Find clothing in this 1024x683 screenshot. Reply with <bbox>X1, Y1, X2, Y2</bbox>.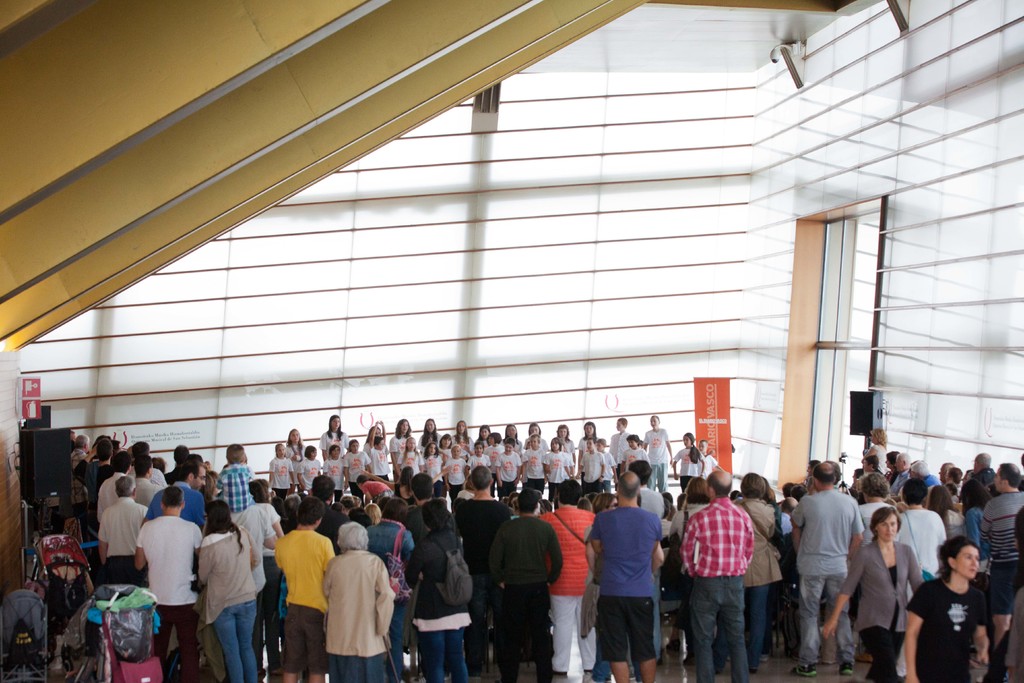
<bbox>673, 446, 703, 487</bbox>.
